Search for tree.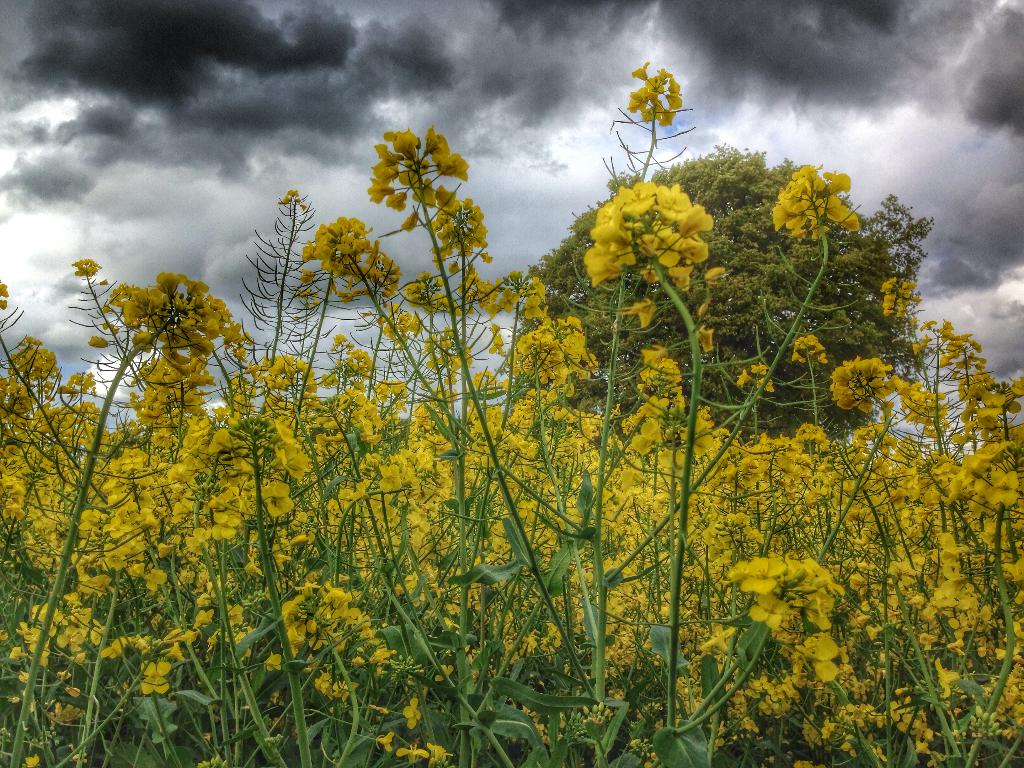
Found at bbox=[485, 140, 936, 419].
